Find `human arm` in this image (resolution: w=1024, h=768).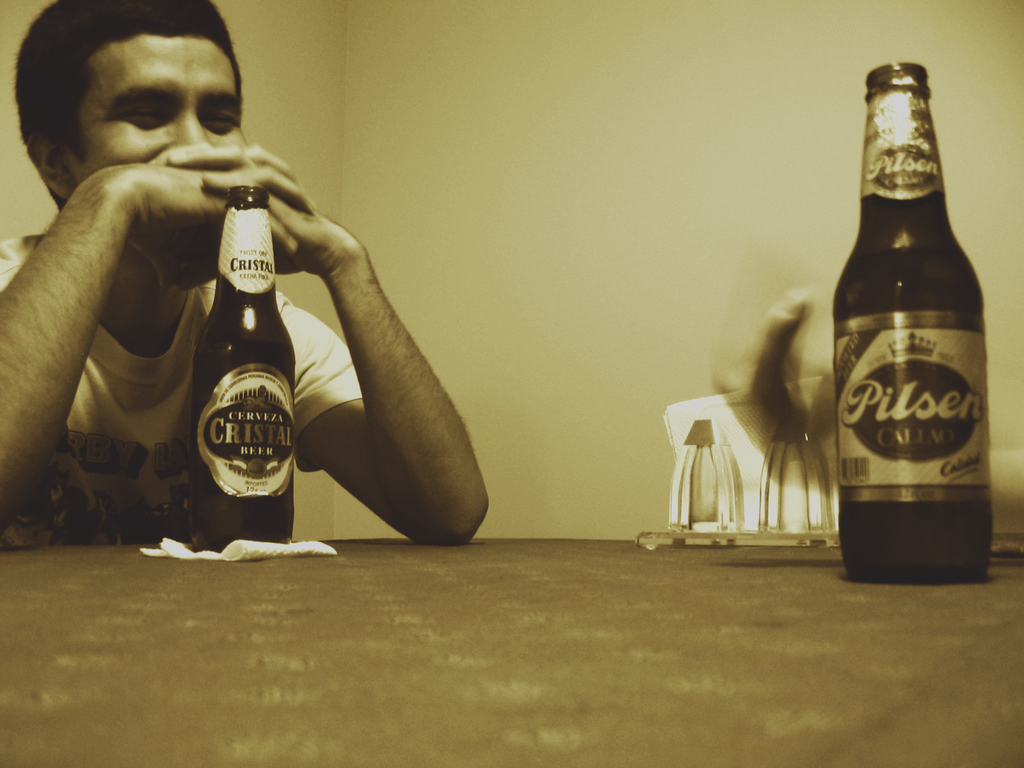
locate(264, 183, 476, 549).
